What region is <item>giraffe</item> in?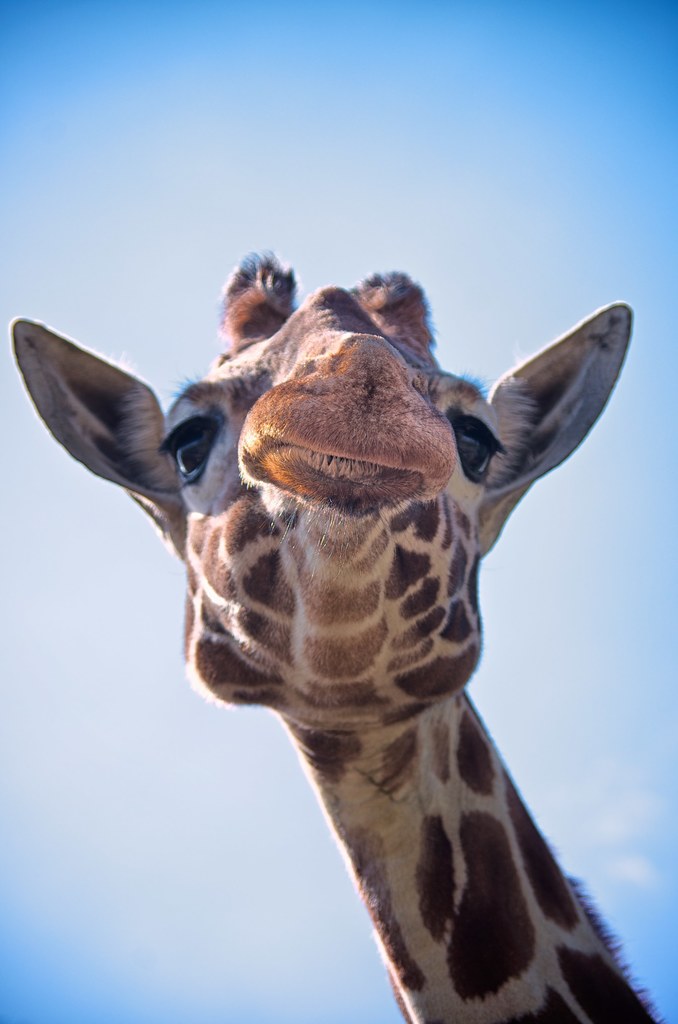
(x1=38, y1=216, x2=666, y2=1021).
